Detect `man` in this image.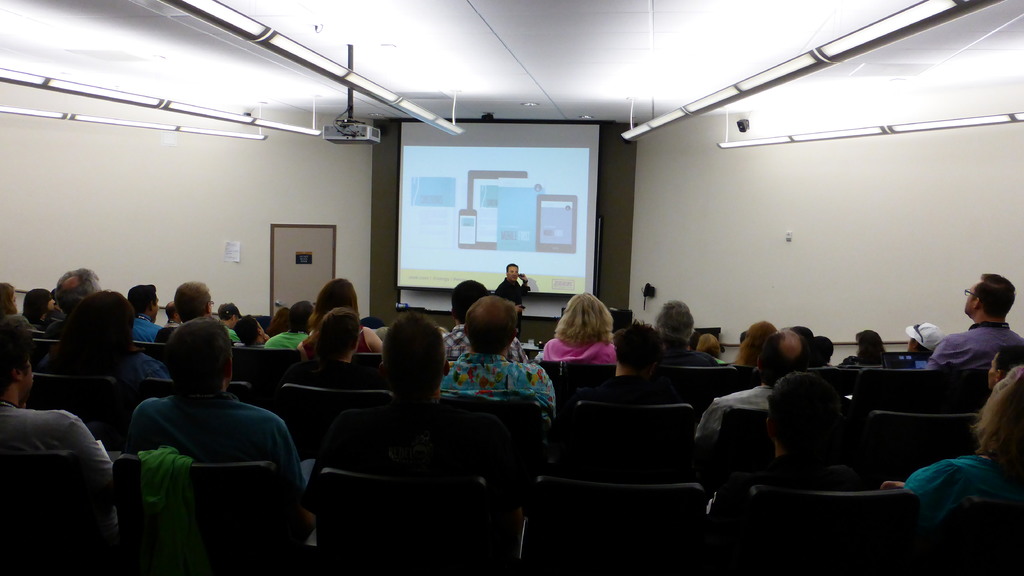
Detection: bbox(0, 322, 118, 531).
